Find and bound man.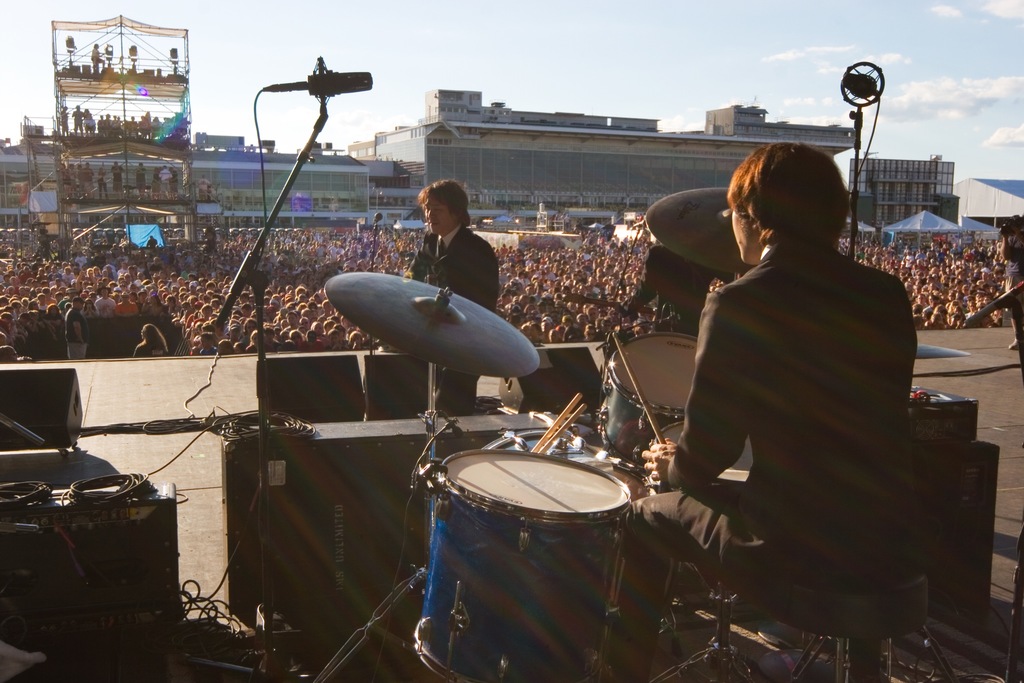
Bound: <region>415, 181, 497, 414</region>.
